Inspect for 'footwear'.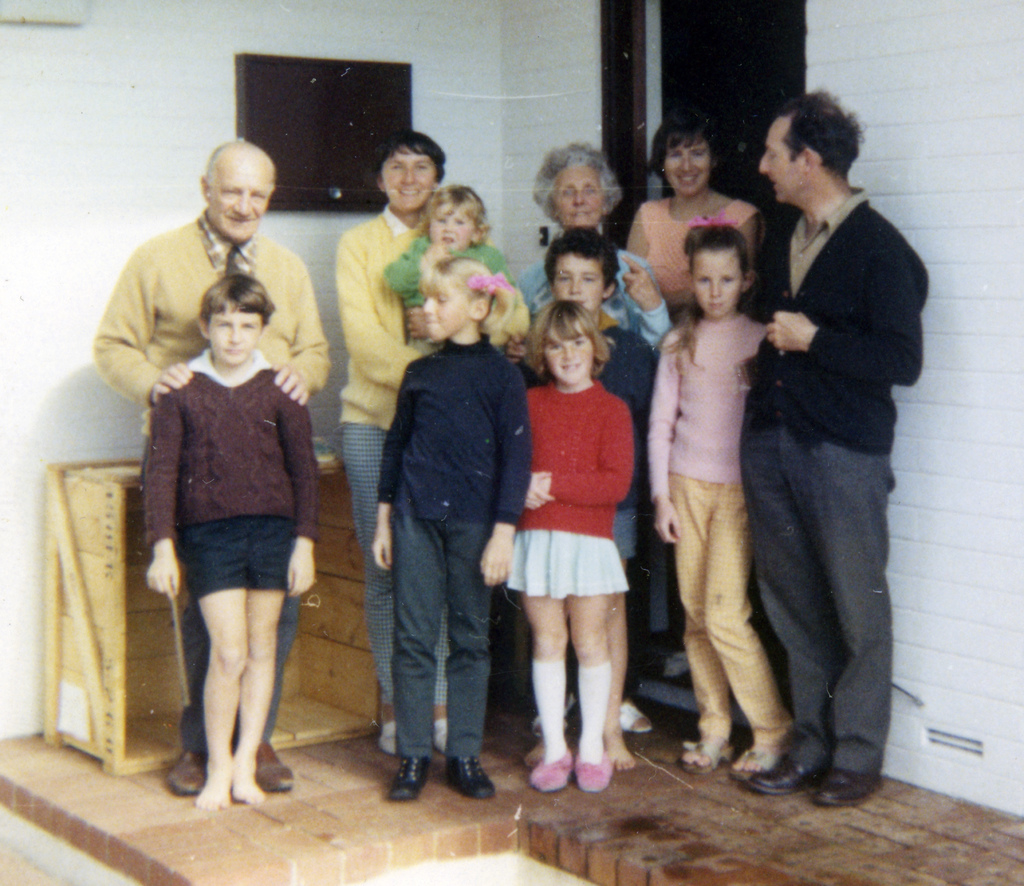
Inspection: [171, 741, 192, 794].
